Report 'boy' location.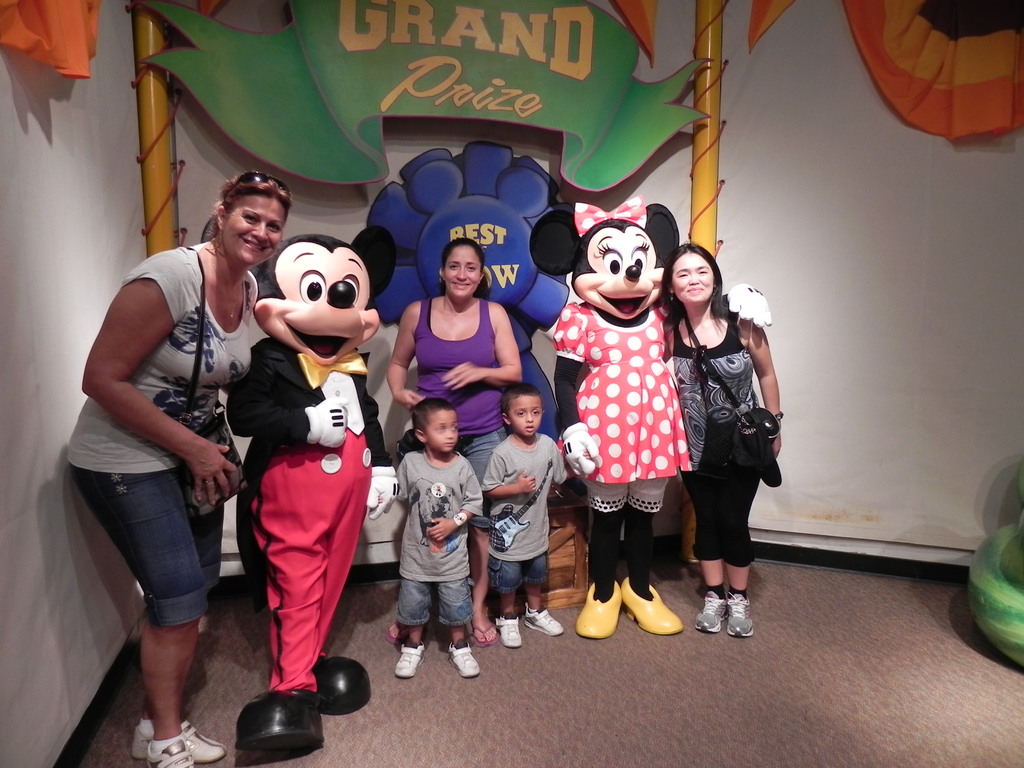
Report: 481 383 590 648.
